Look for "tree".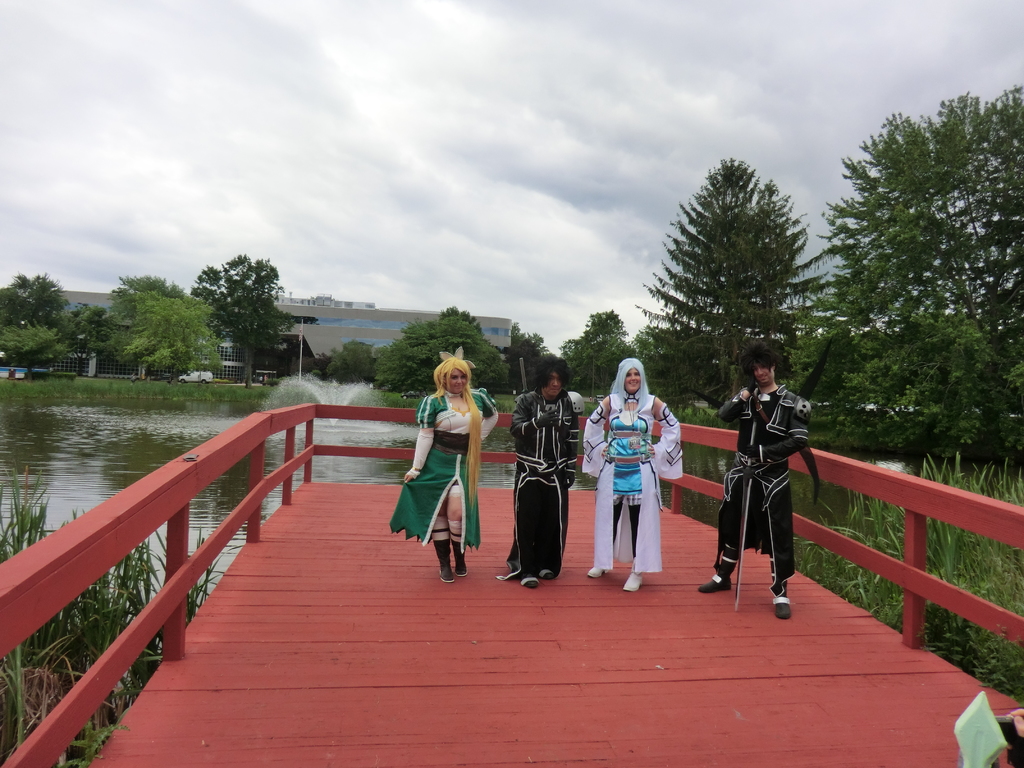
Found: region(792, 83, 1023, 474).
